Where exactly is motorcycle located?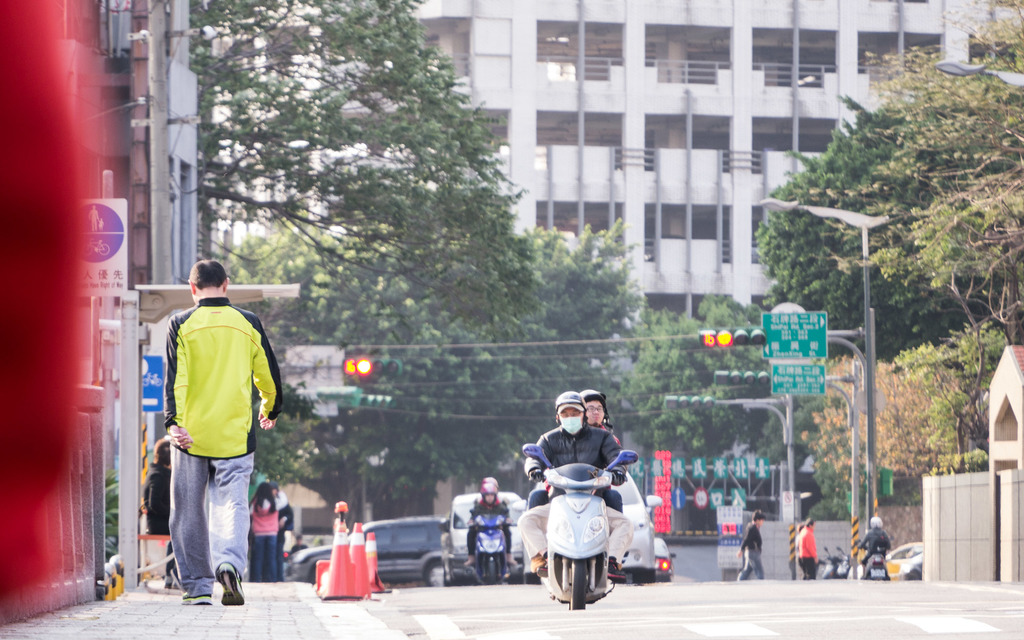
Its bounding box is (470, 513, 512, 588).
